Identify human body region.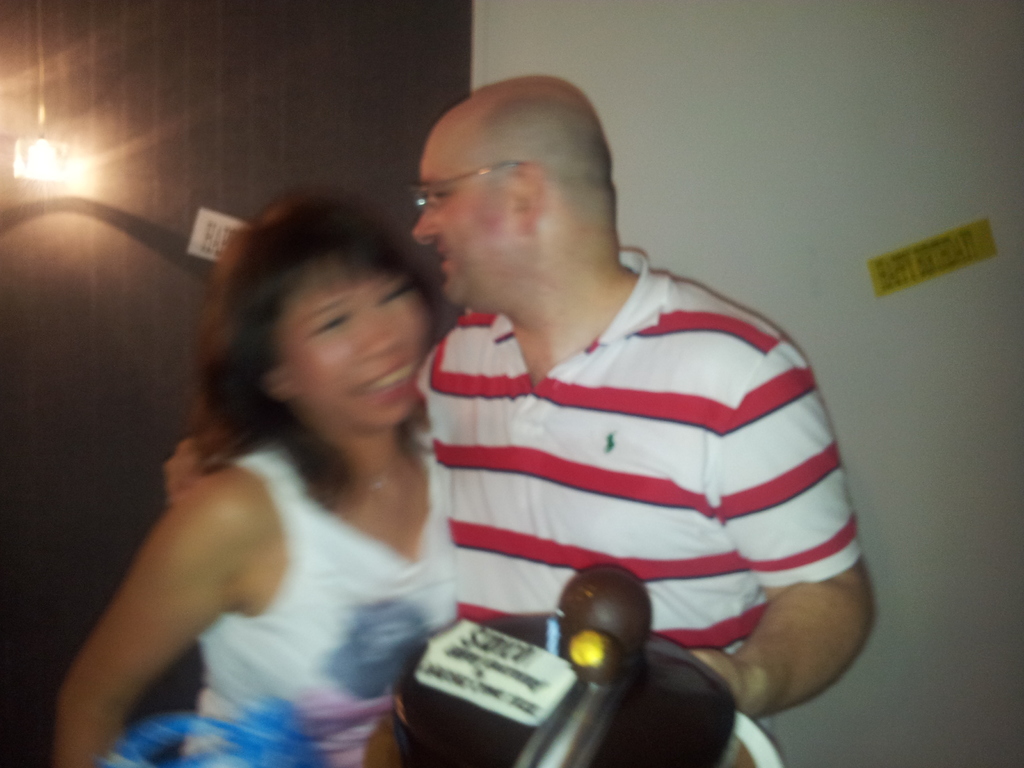
Region: [387, 118, 879, 748].
